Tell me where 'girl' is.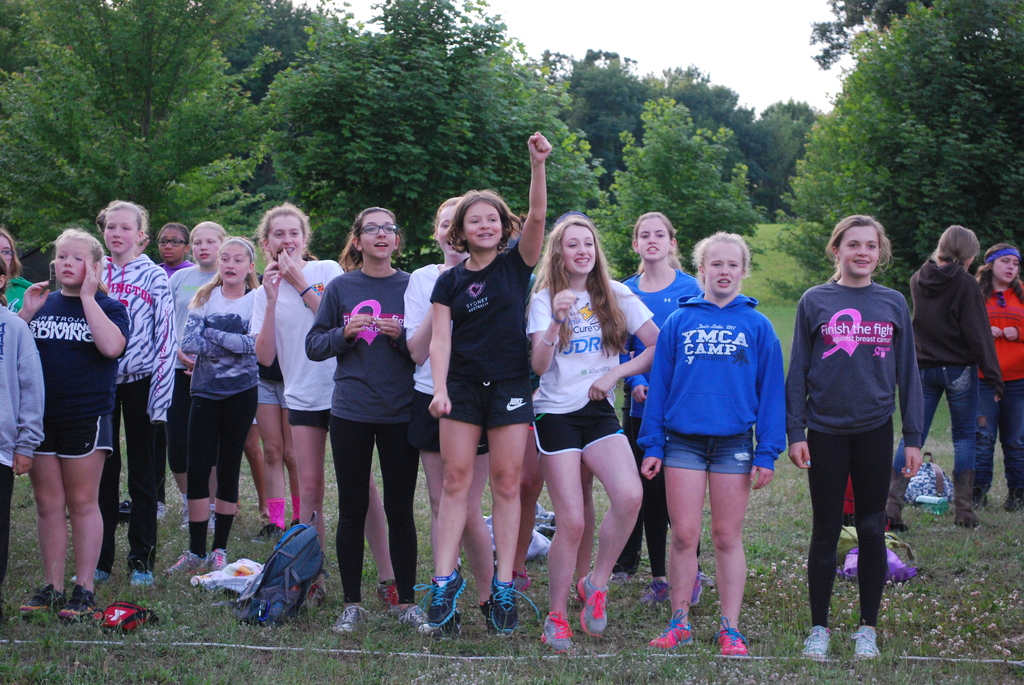
'girl' is at (426,124,545,636).
